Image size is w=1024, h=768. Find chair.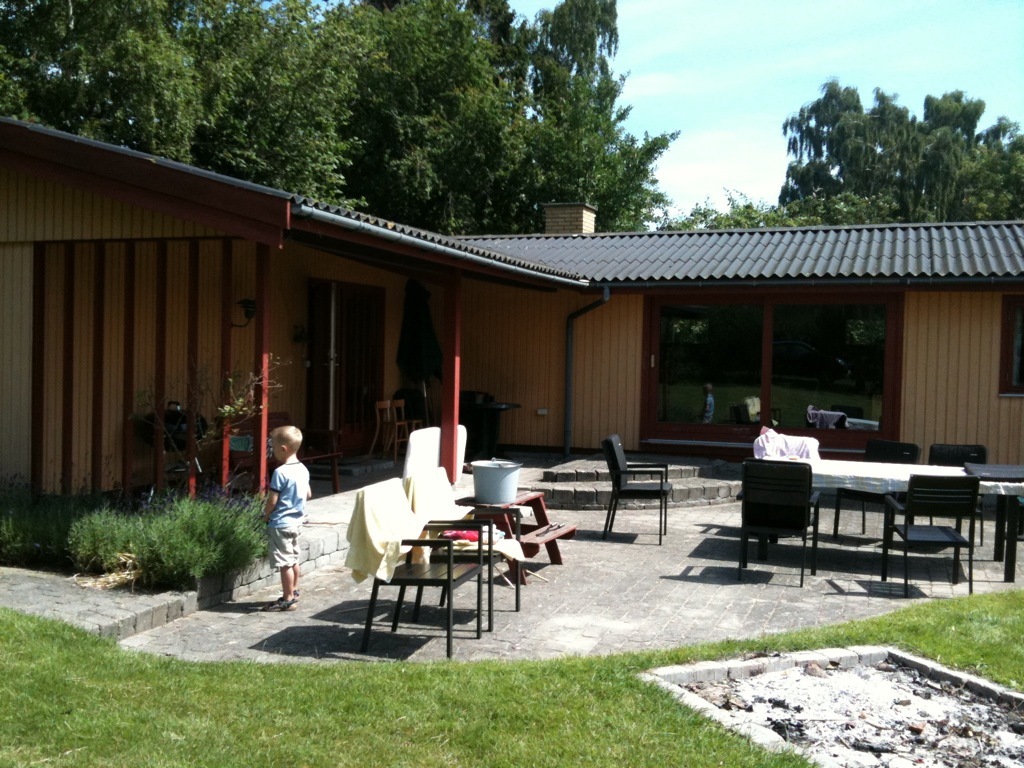
bbox(991, 494, 1023, 585).
